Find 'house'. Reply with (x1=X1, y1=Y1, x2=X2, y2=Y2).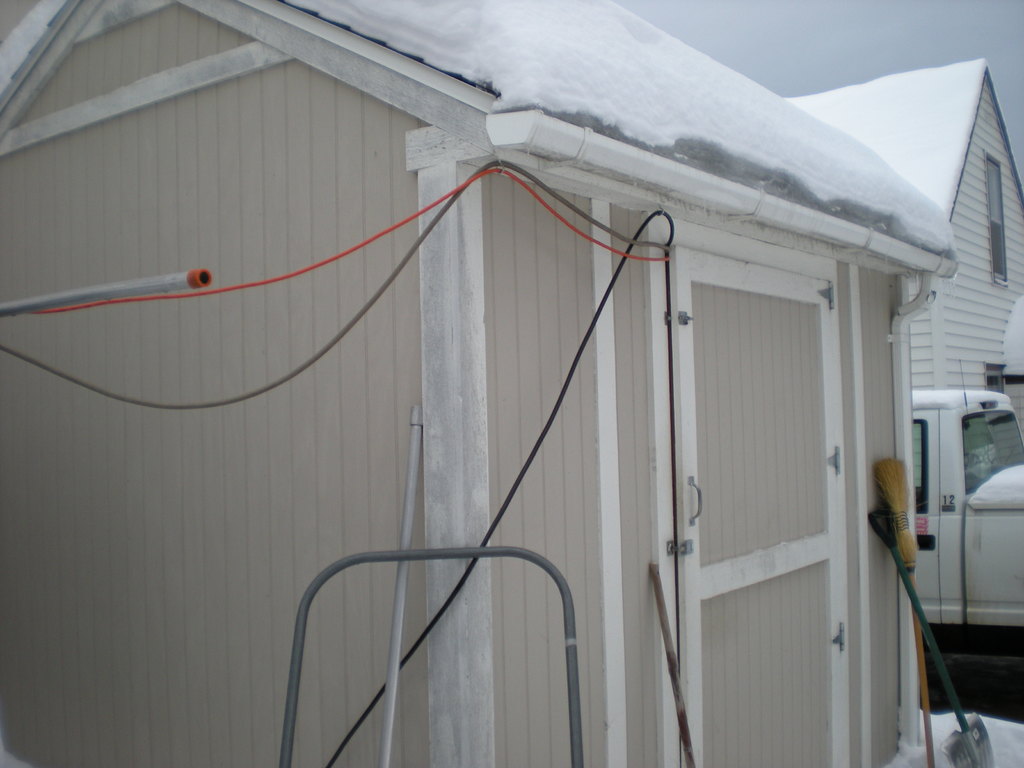
(x1=0, y1=0, x2=954, y2=767).
